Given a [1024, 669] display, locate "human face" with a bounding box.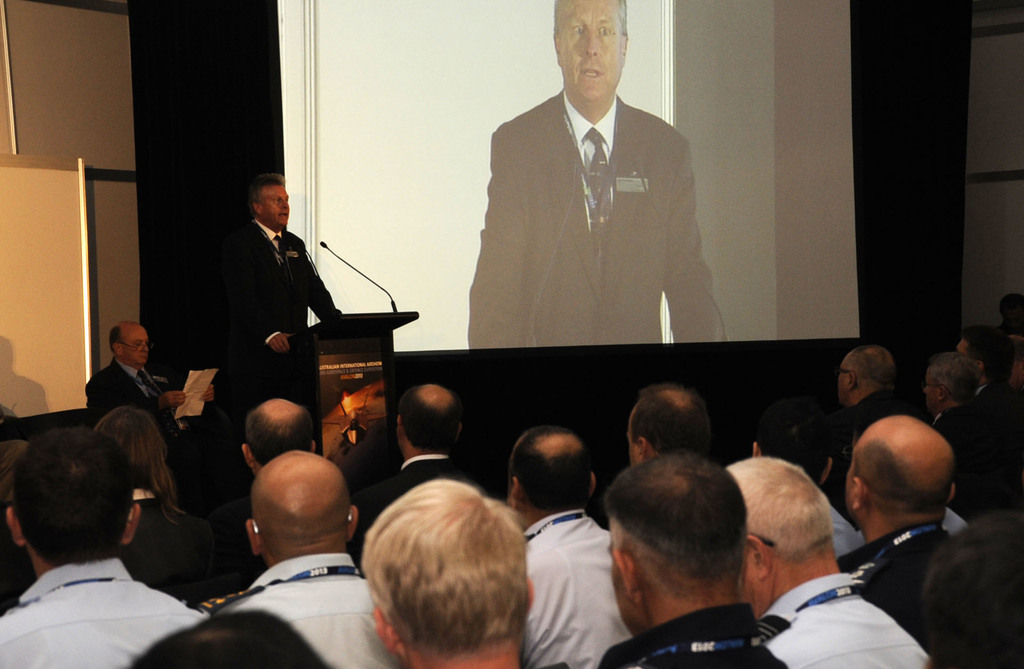
Located: x1=560 y1=0 x2=623 y2=108.
